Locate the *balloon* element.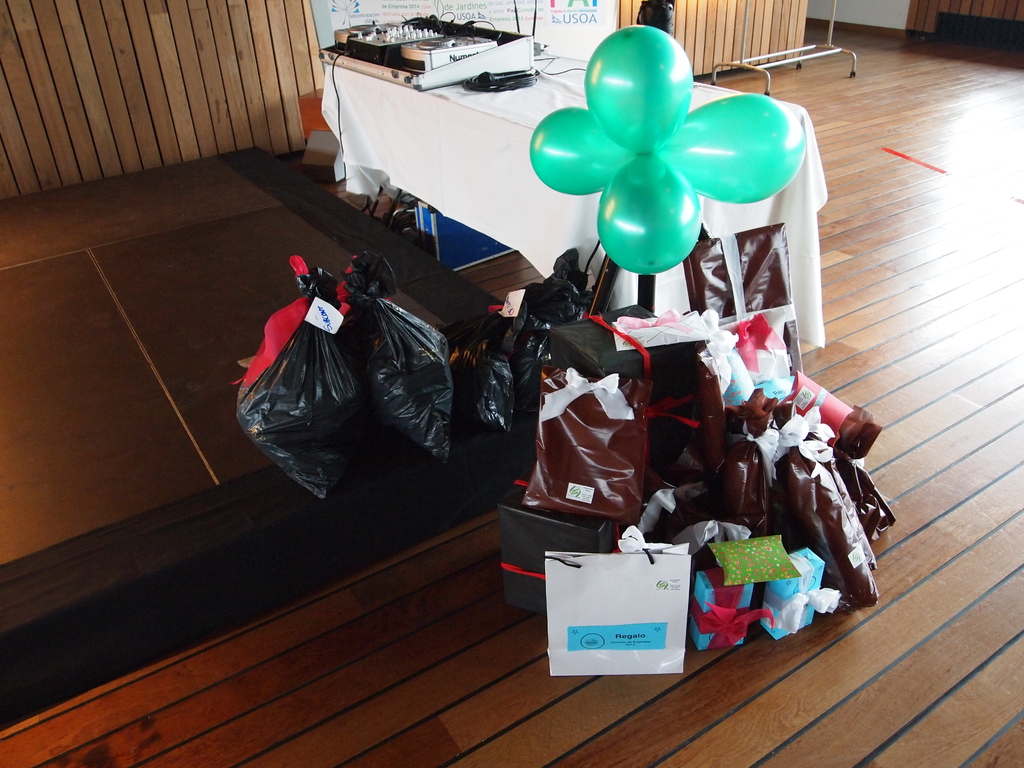
Element bbox: 659,93,805,204.
